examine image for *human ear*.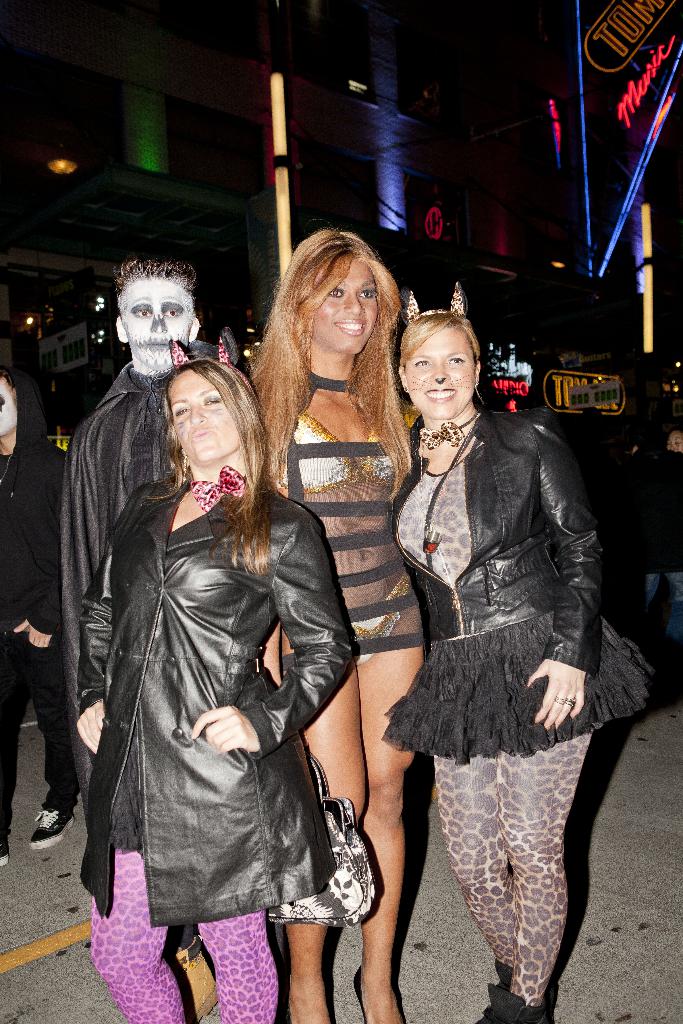
Examination result: <box>474,360,483,388</box>.
